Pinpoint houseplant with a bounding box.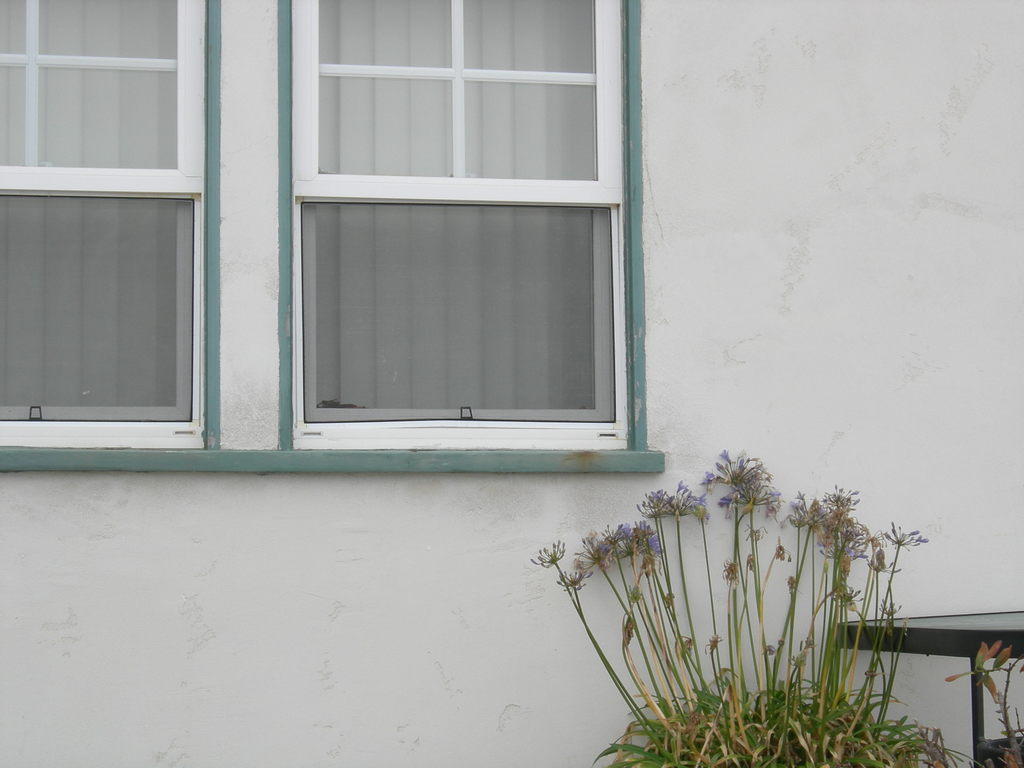
l=939, t=632, r=1023, b=767.
